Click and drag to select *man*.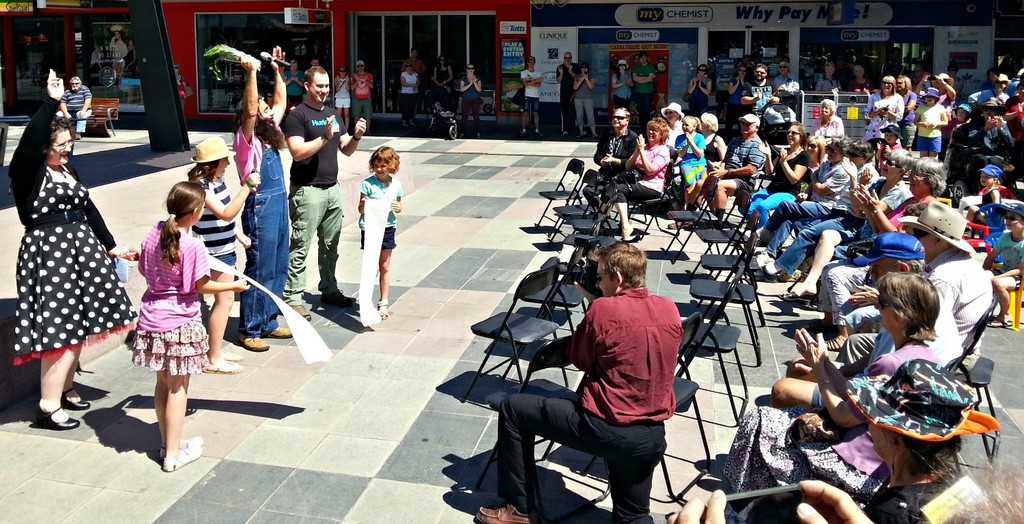
Selection: x1=517 y1=53 x2=543 y2=139.
